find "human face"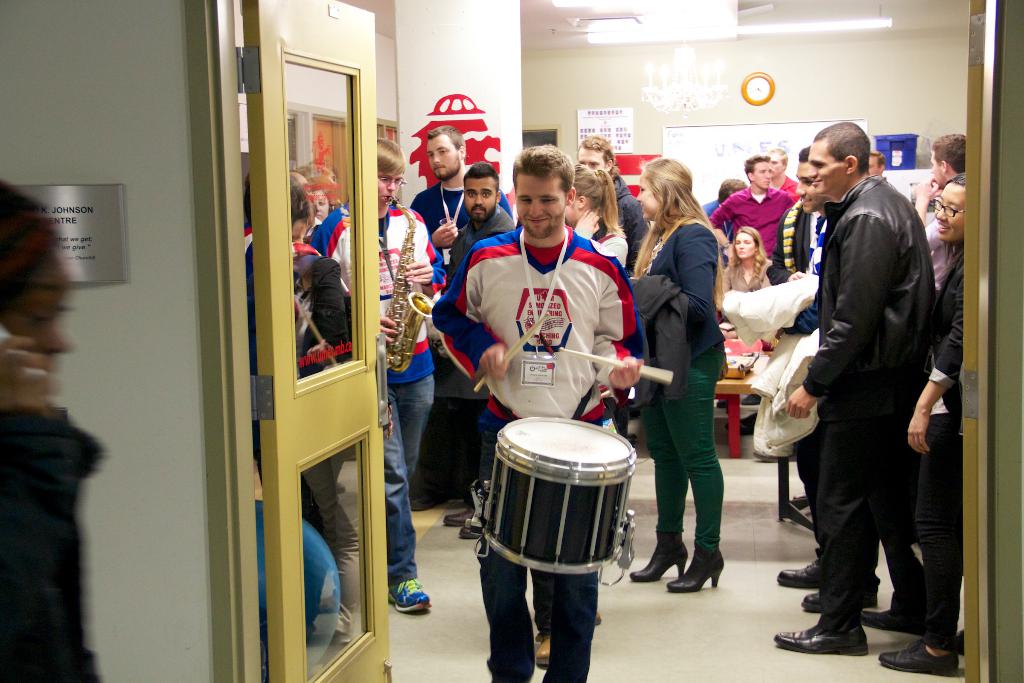
<region>513, 175, 568, 235</region>
